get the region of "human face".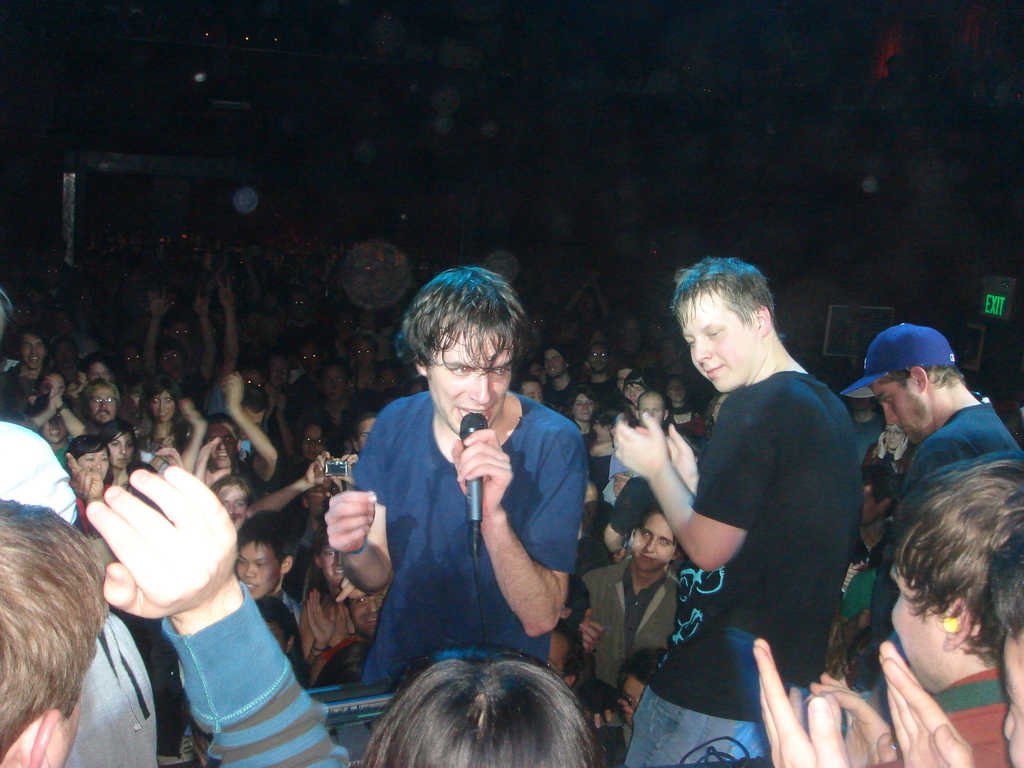
box(301, 429, 323, 463).
